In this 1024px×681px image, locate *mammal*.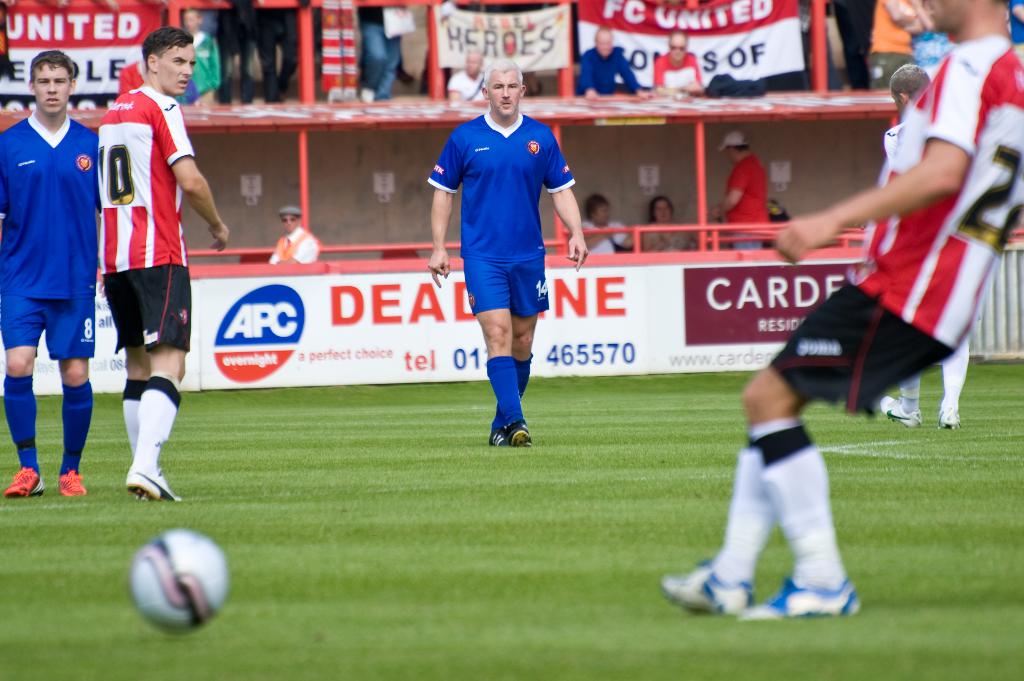
Bounding box: {"x1": 768, "y1": 197, "x2": 788, "y2": 253}.
